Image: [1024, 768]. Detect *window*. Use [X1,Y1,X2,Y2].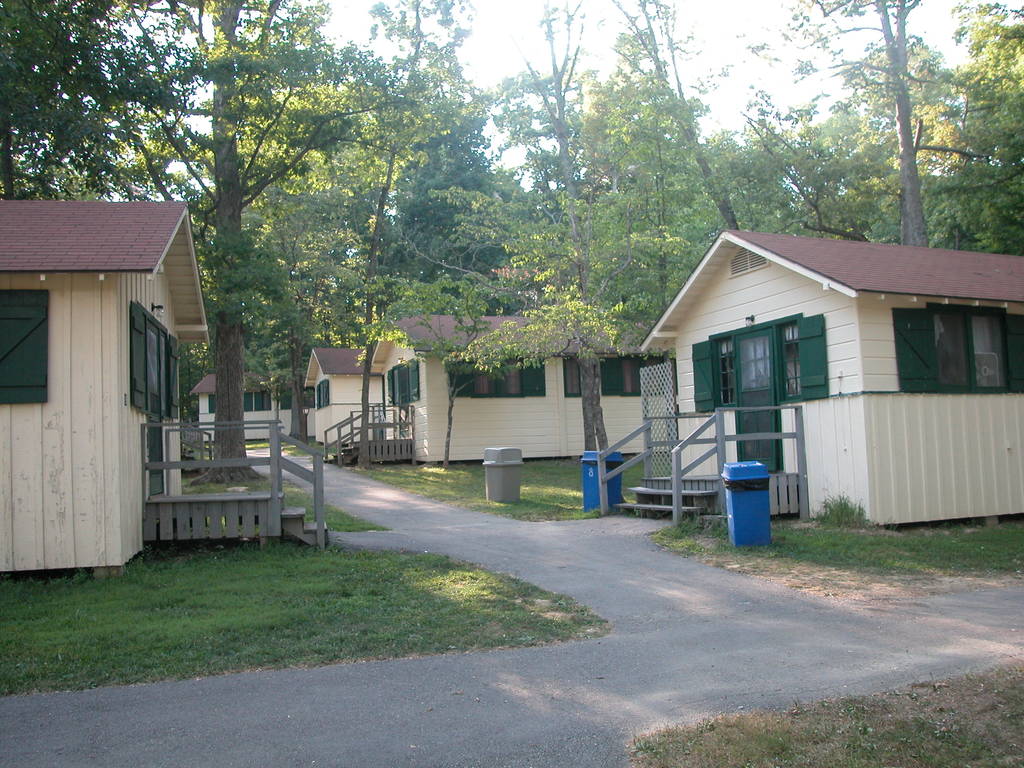
[207,394,218,415].
